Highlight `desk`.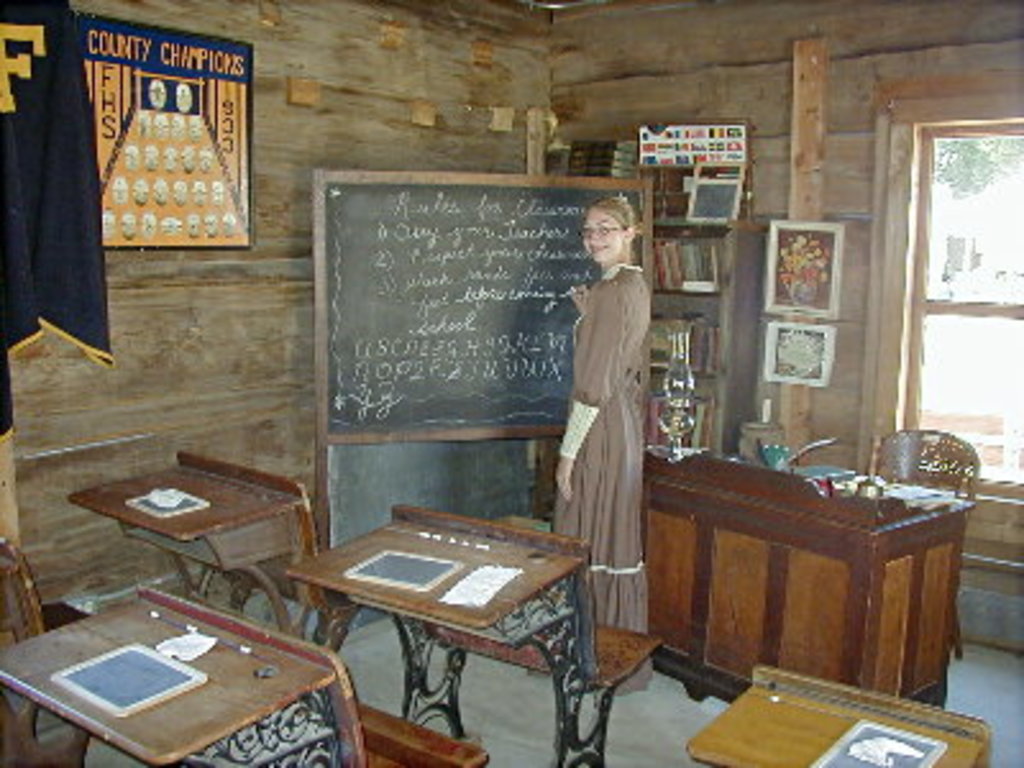
Highlighted region: <box>61,445,328,576</box>.
